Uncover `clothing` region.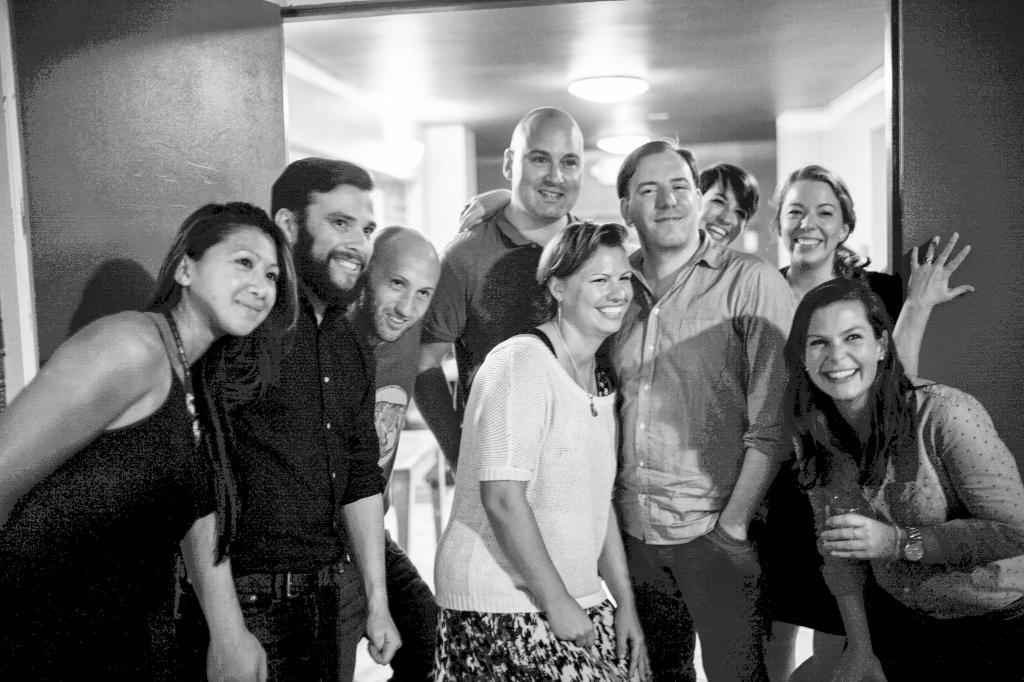
Uncovered: pyautogui.locateOnScreen(624, 231, 796, 681).
